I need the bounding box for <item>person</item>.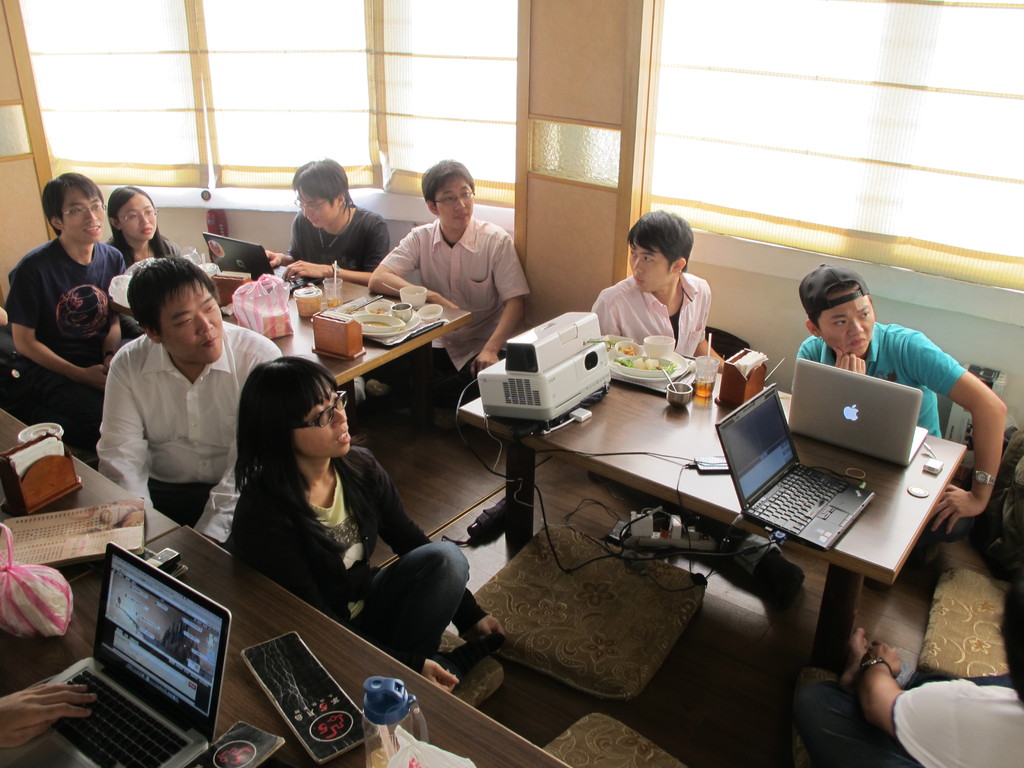
Here it is: bbox=[794, 628, 1023, 767].
